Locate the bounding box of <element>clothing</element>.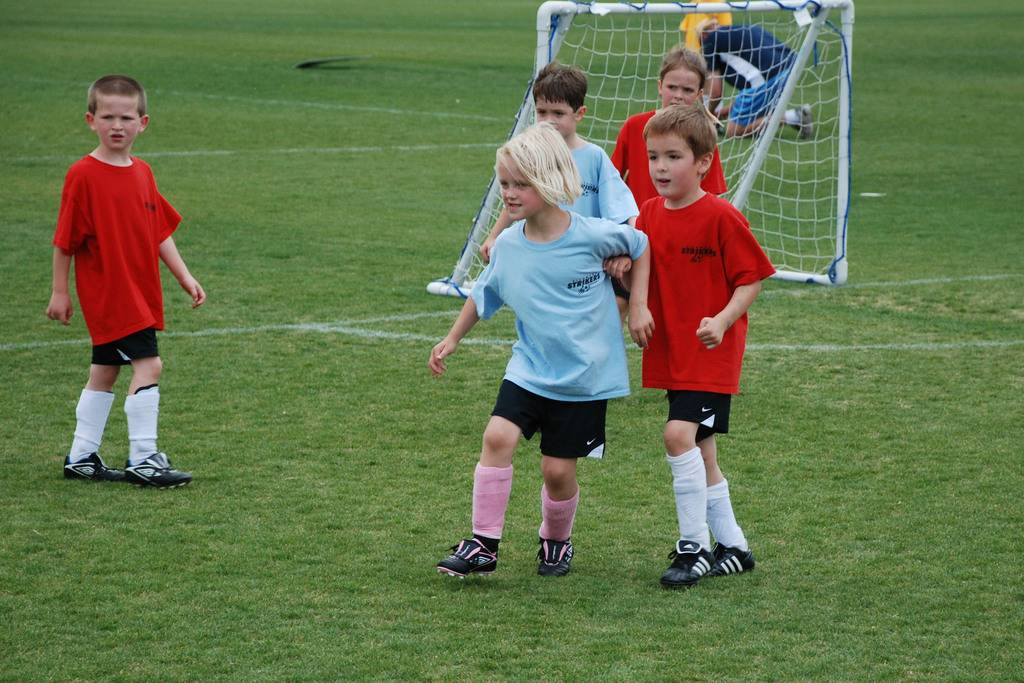
Bounding box: l=670, t=4, r=733, b=60.
